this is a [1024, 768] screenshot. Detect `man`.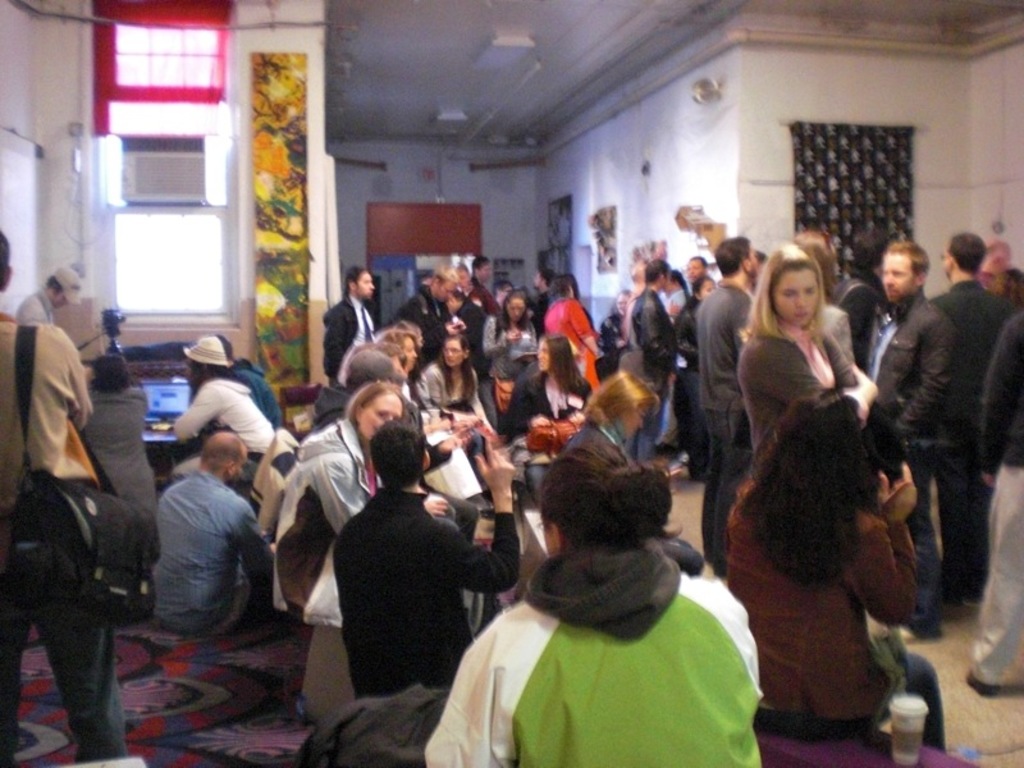
box(140, 428, 283, 639).
